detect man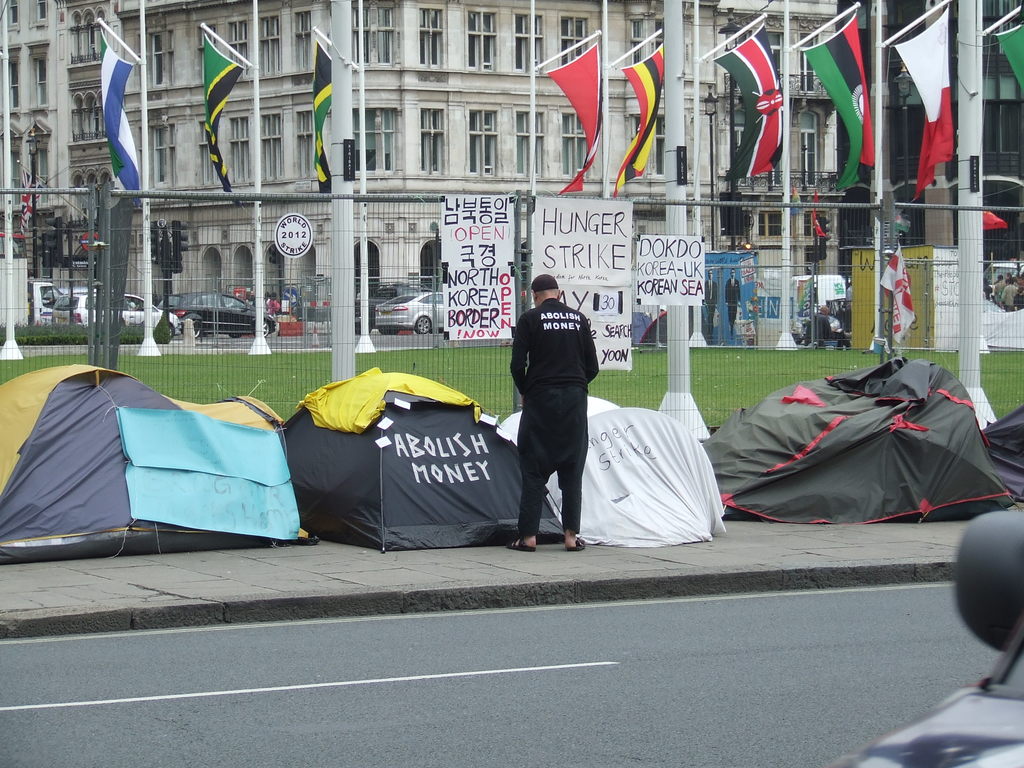
crop(725, 269, 738, 332)
